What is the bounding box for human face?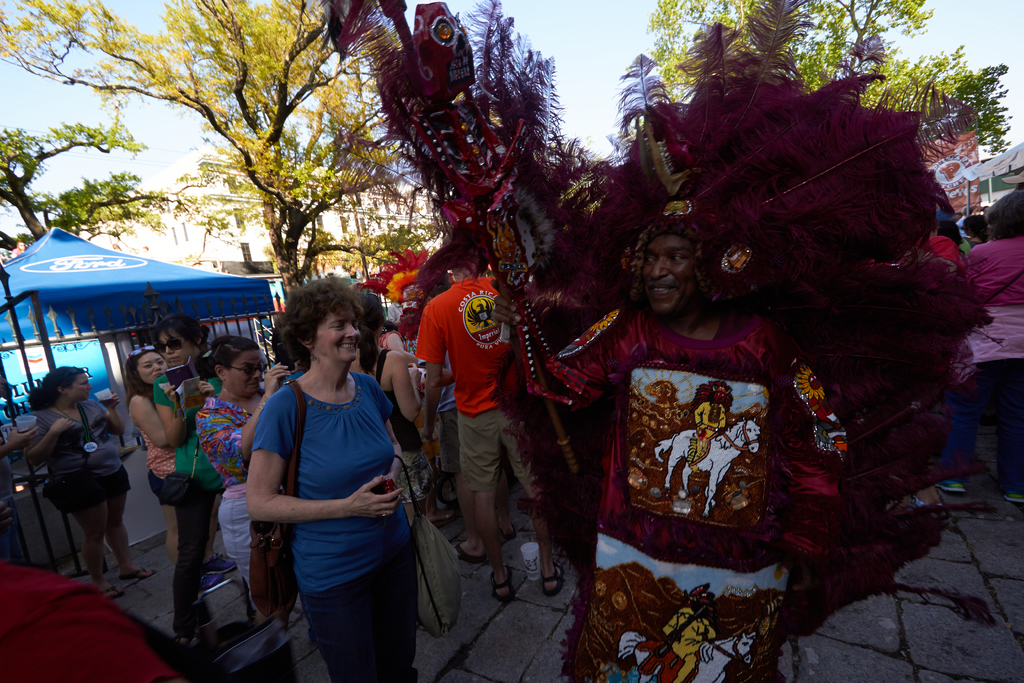
rect(316, 302, 362, 364).
